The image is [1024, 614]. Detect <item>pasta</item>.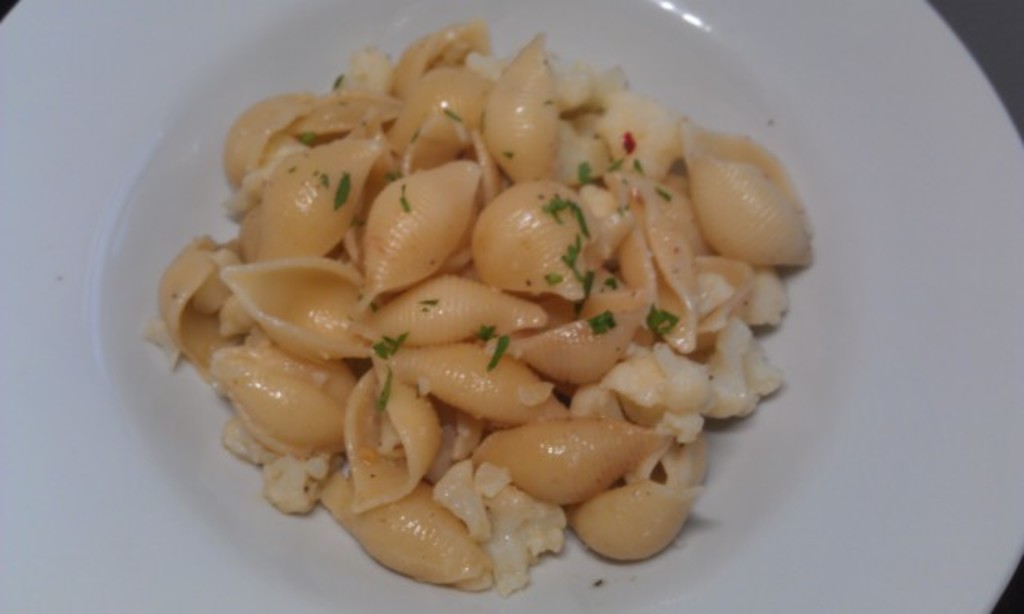
Detection: {"x1": 109, "y1": 8, "x2": 829, "y2": 563}.
